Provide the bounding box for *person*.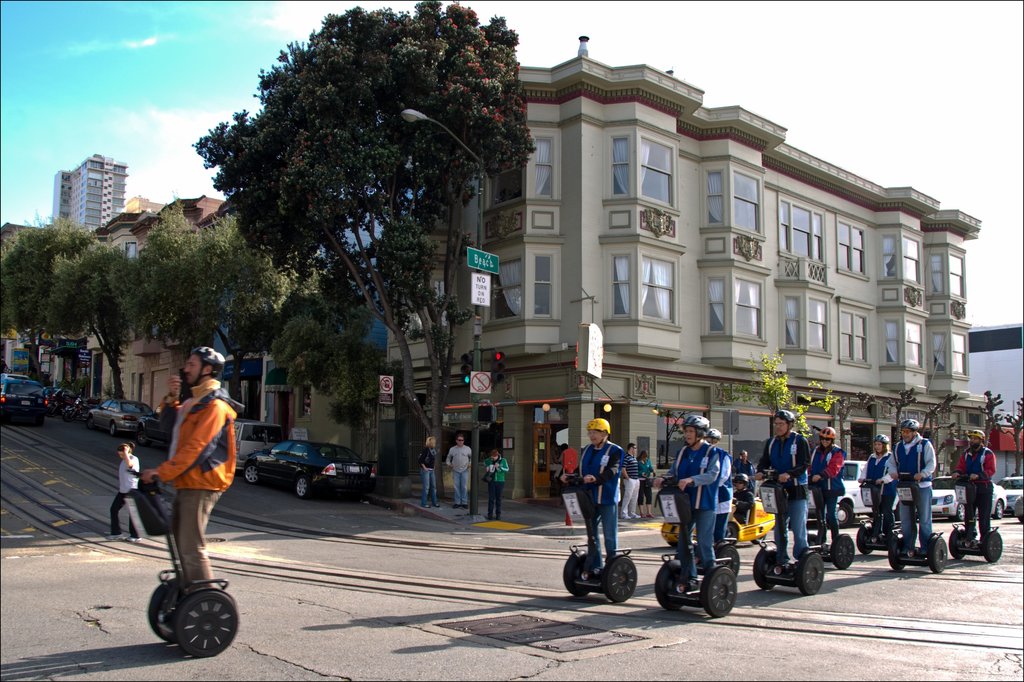
pyautogui.locateOnScreen(735, 454, 758, 493).
